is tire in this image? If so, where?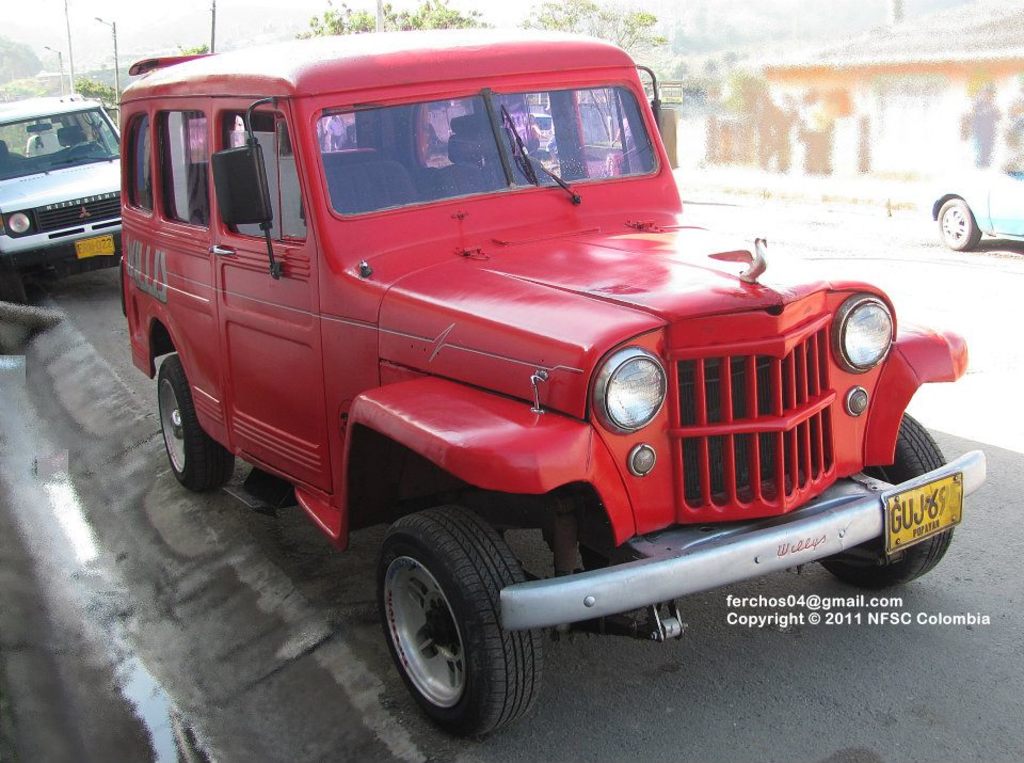
Yes, at (x1=0, y1=265, x2=28, y2=300).
